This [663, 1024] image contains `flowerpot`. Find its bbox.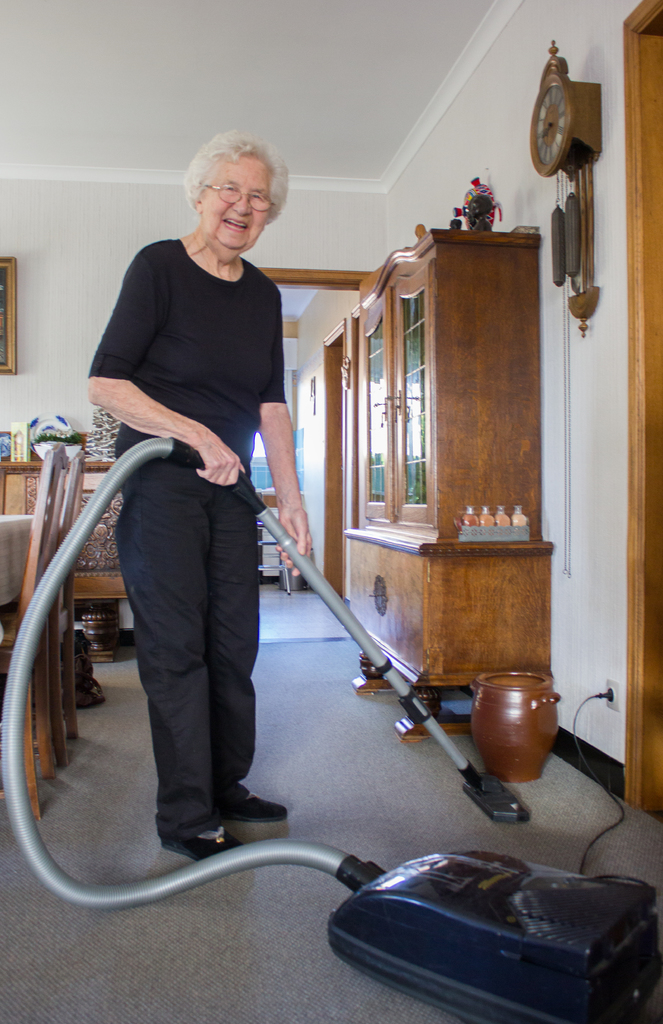
<box>474,664,555,785</box>.
